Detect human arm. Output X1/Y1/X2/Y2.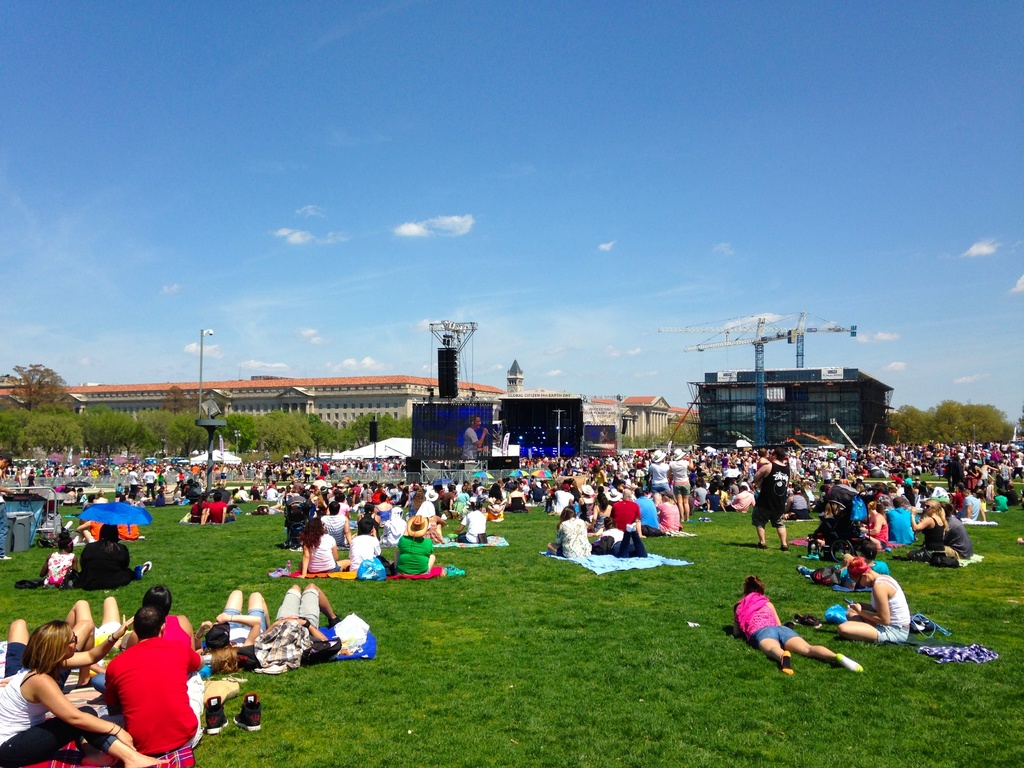
72/552/79/570.
